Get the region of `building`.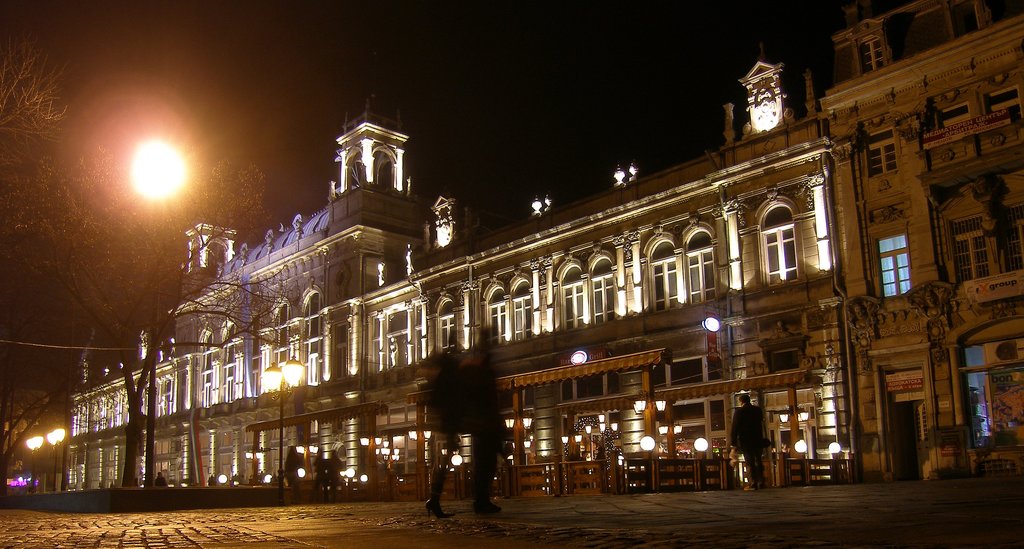
817:1:1023:486.
